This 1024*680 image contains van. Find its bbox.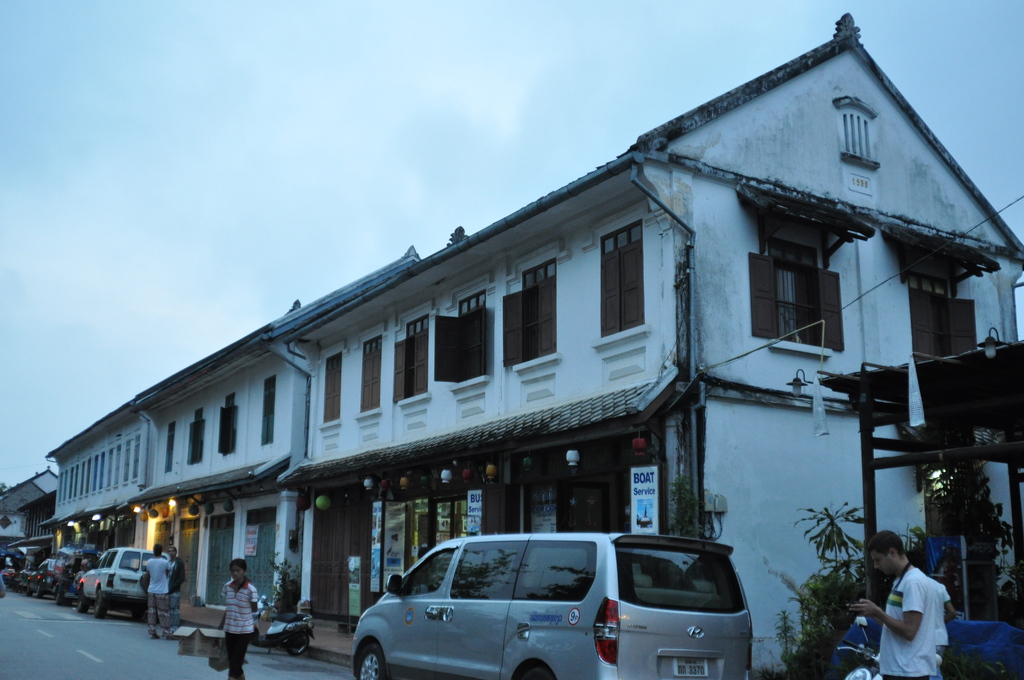
[left=79, top=546, right=173, bottom=619].
